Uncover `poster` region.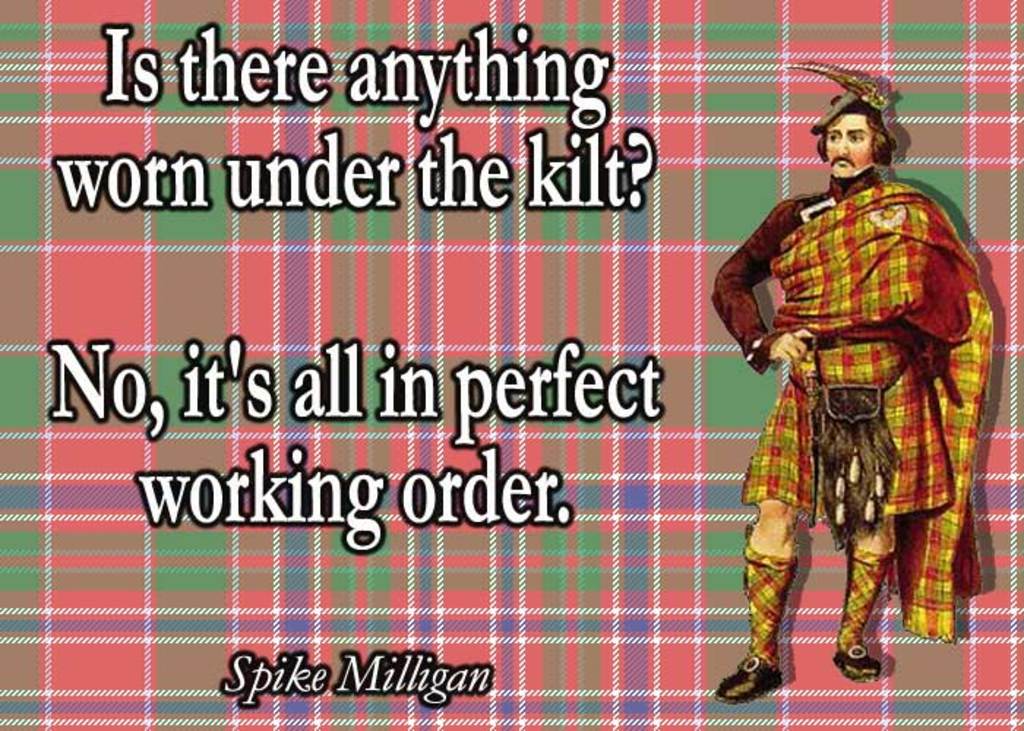
Uncovered: detection(0, 0, 1023, 730).
